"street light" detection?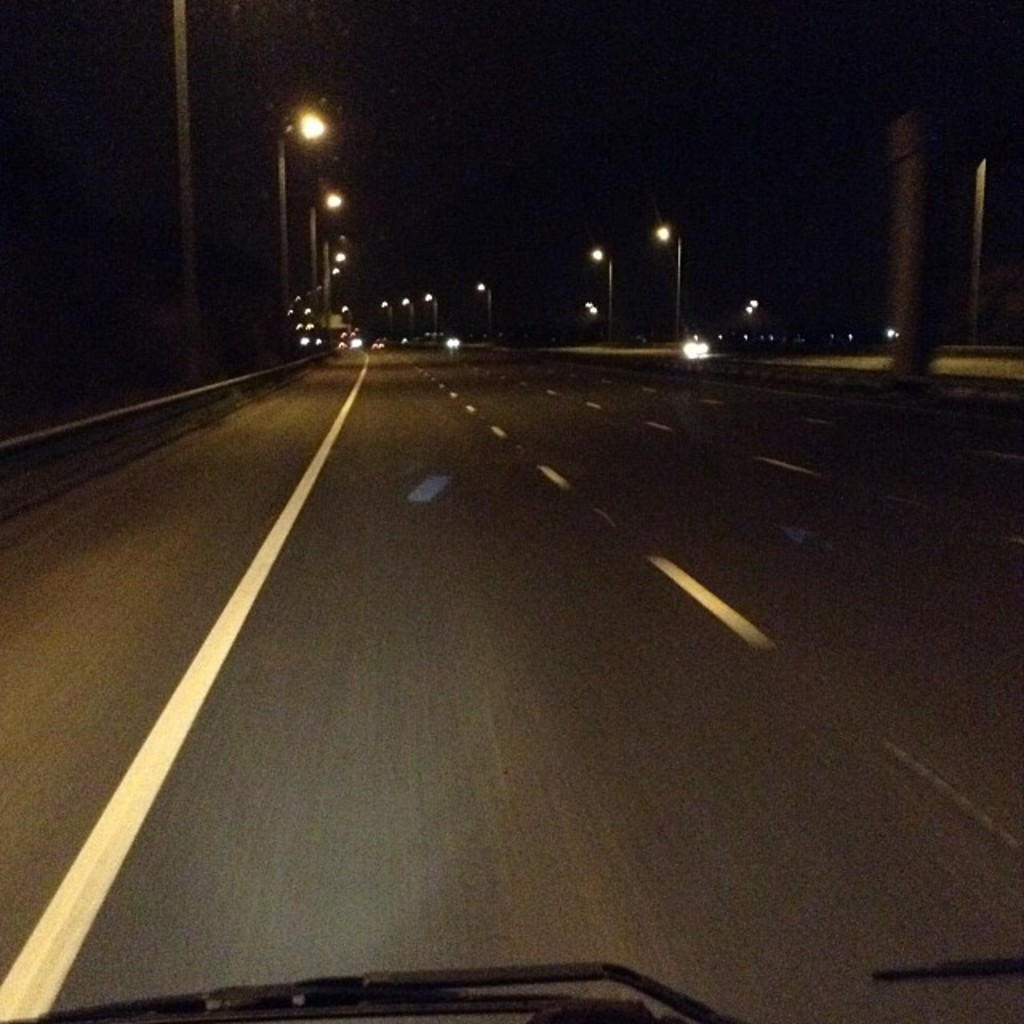
{"x1": 587, "y1": 246, "x2": 614, "y2": 339}
